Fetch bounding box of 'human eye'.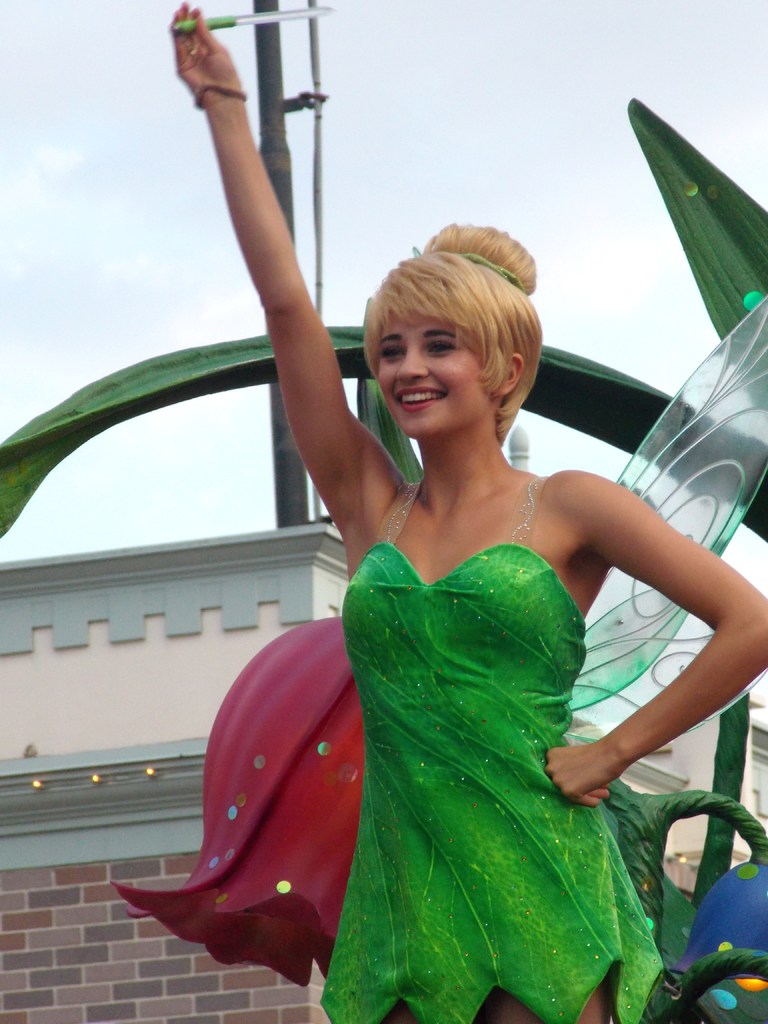
Bbox: <box>424,333,460,356</box>.
